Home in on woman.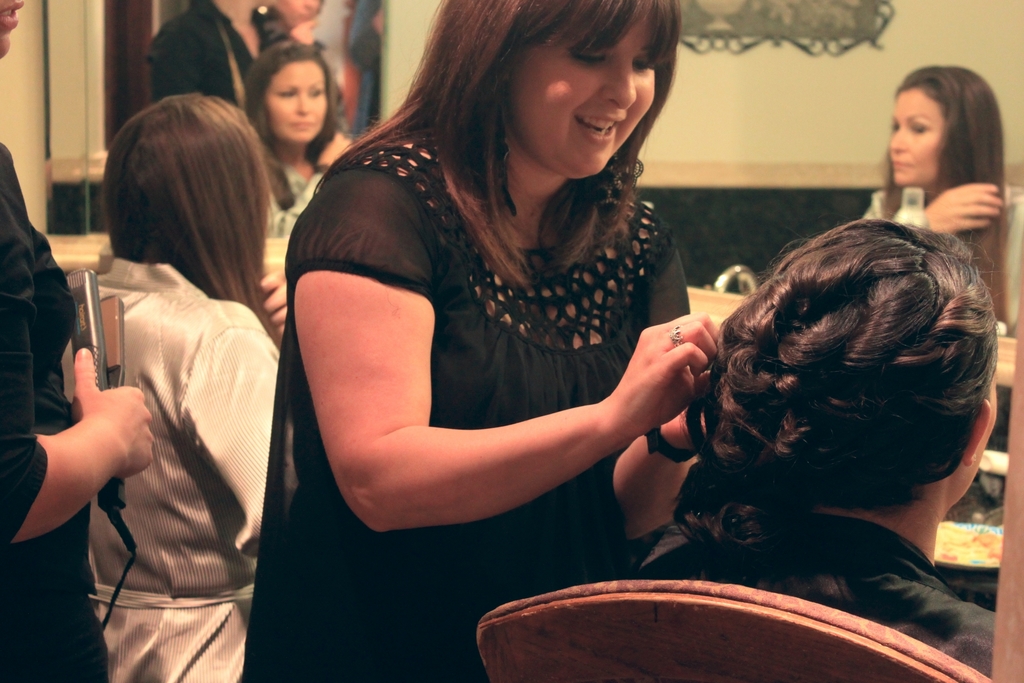
Homed in at 236/0/720/682.
